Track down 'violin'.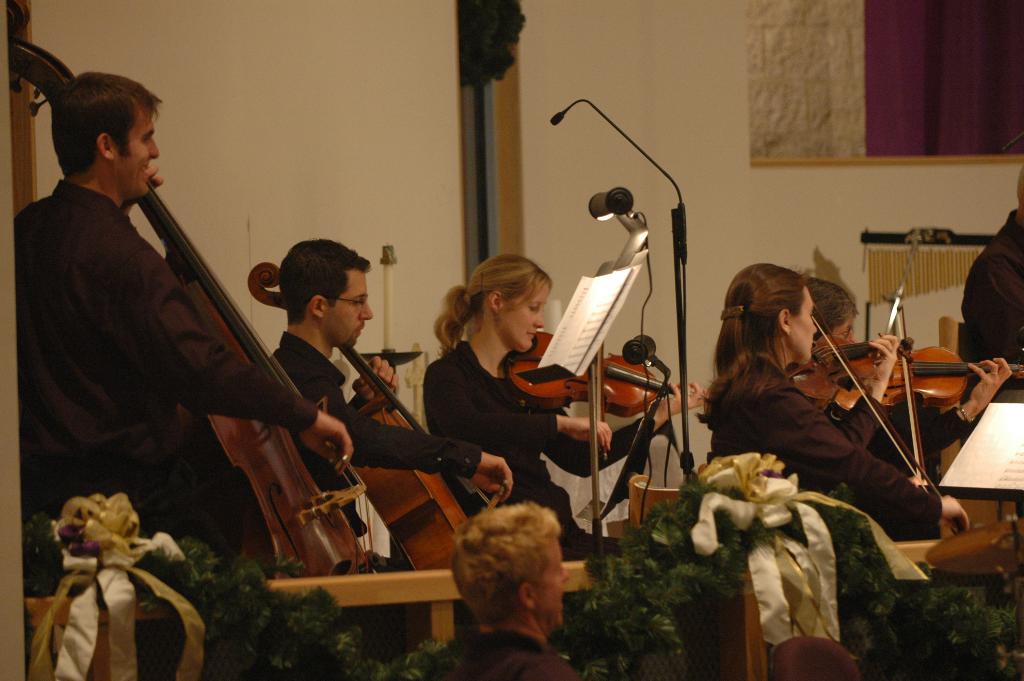
Tracked to box(508, 332, 712, 465).
